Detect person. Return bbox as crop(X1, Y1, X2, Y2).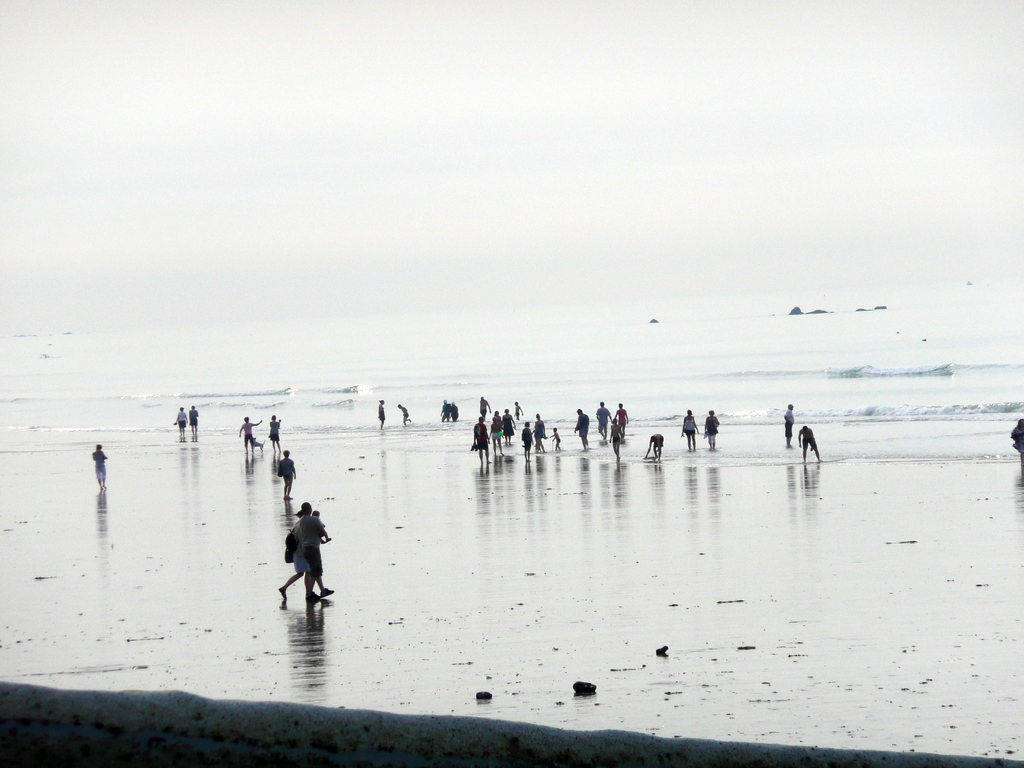
crop(610, 419, 625, 462).
